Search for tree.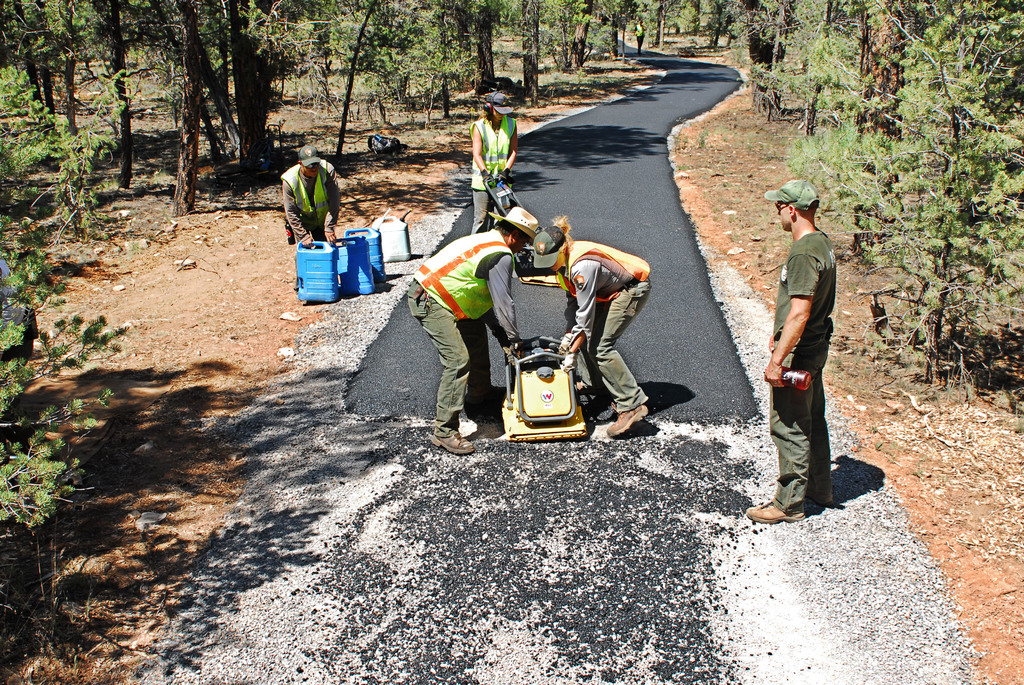
Found at pyautogui.locateOnScreen(0, 70, 129, 541).
